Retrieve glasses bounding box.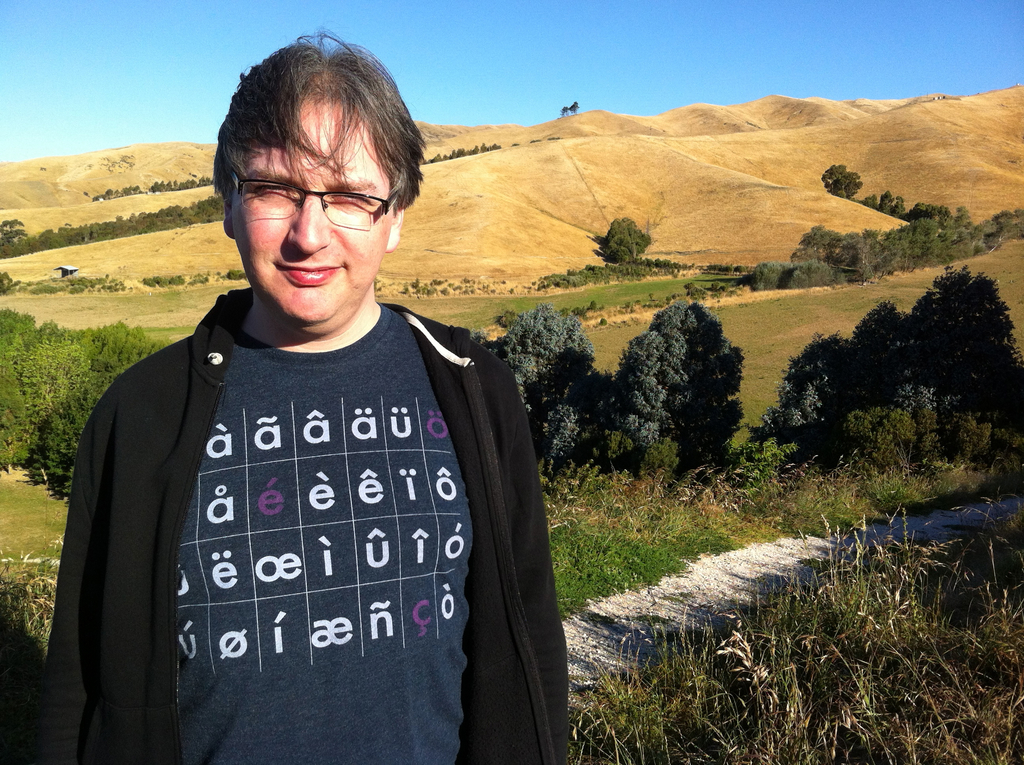
Bounding box: BBox(217, 175, 389, 229).
